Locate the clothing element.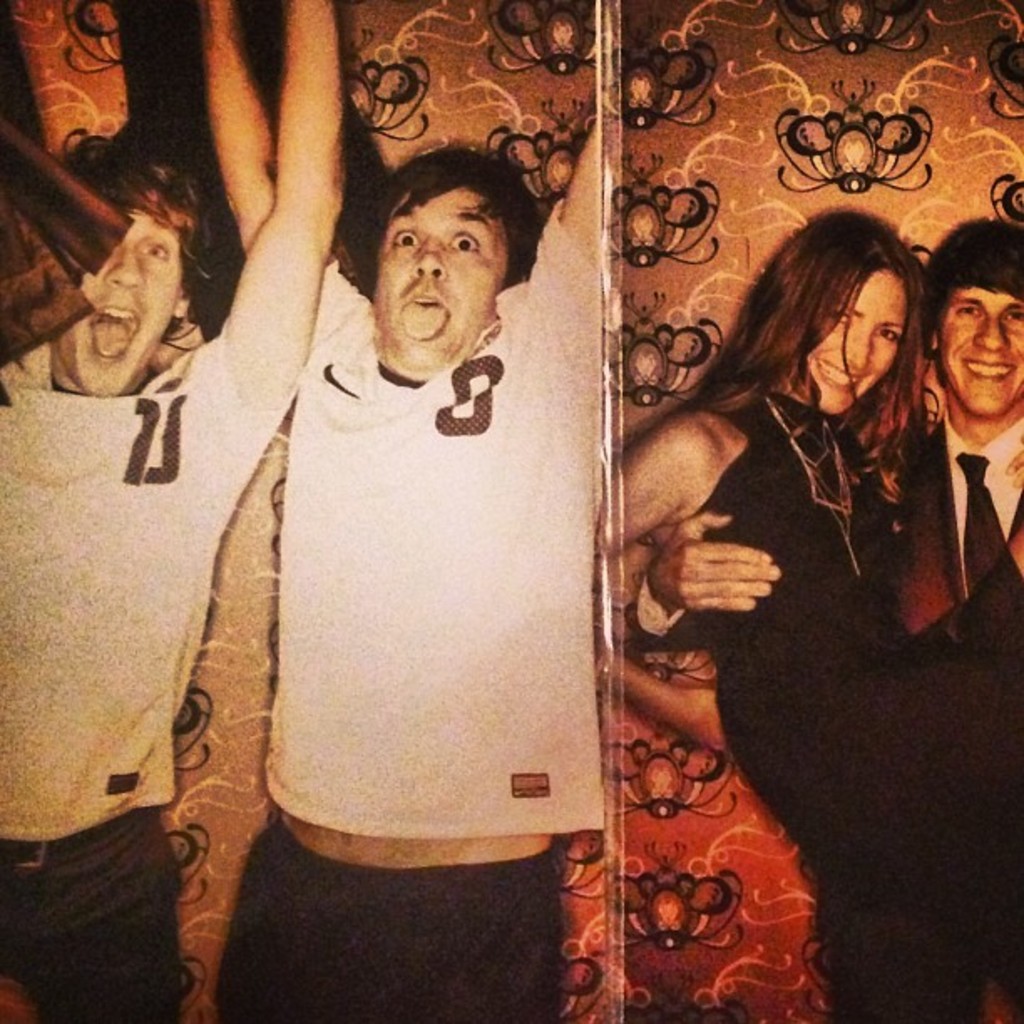
Element bbox: crop(212, 800, 562, 1022).
